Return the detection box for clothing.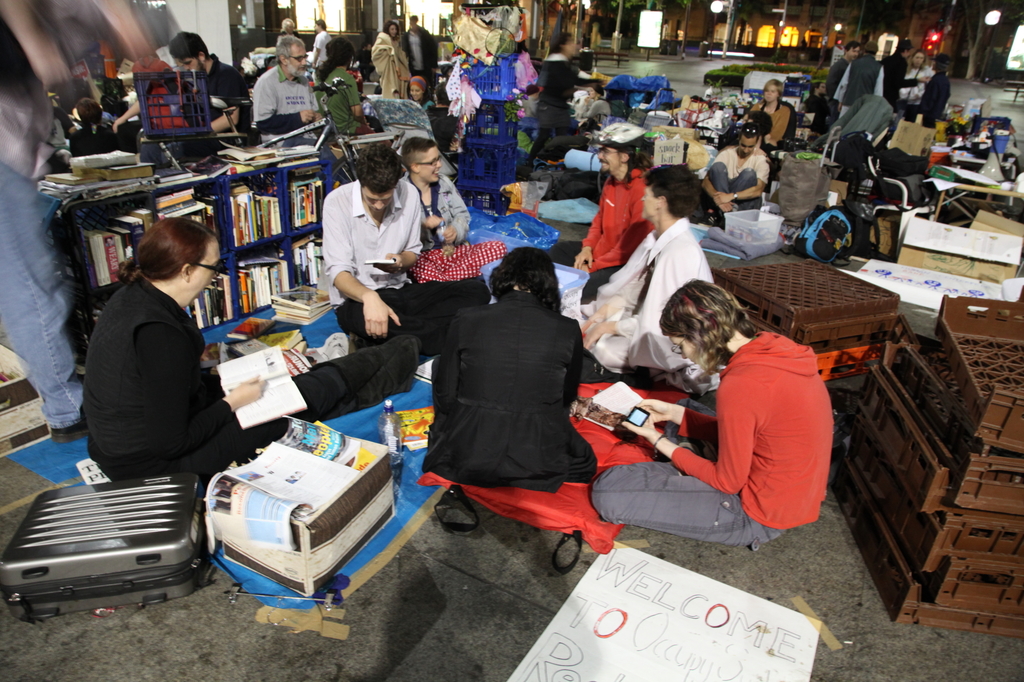
x1=326, y1=178, x2=418, y2=305.
